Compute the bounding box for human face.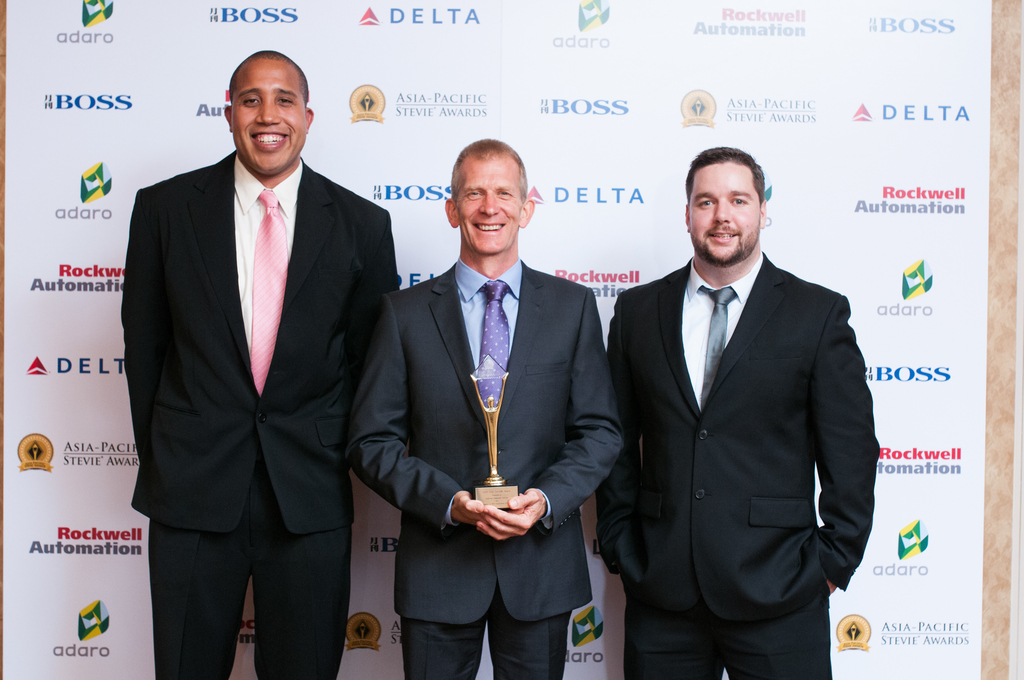
region(229, 54, 309, 176).
